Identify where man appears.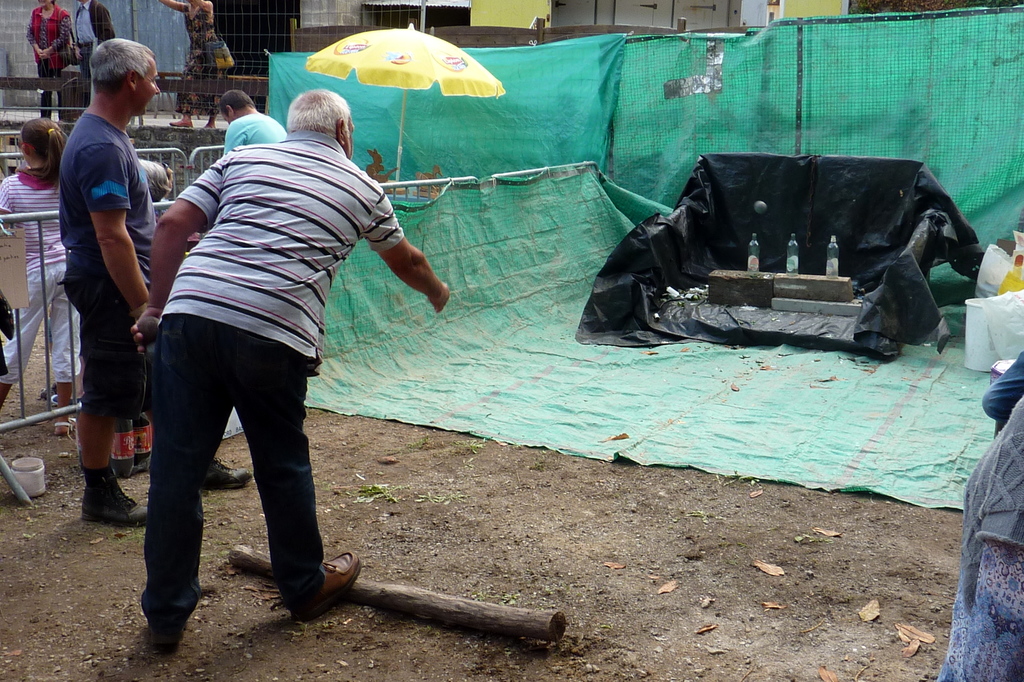
Appears at detection(216, 87, 289, 153).
